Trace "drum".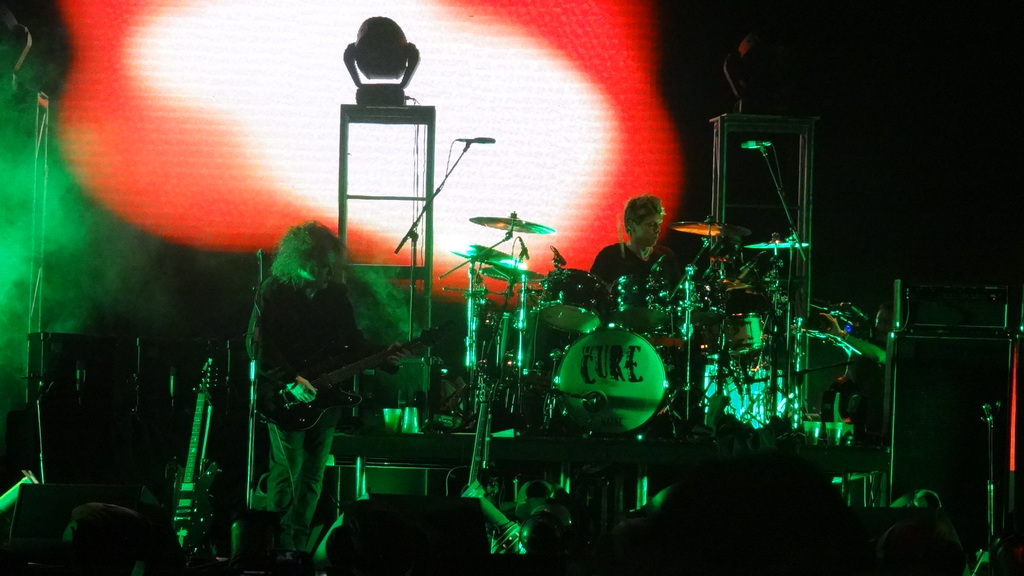
Traced to (x1=556, y1=325, x2=668, y2=437).
